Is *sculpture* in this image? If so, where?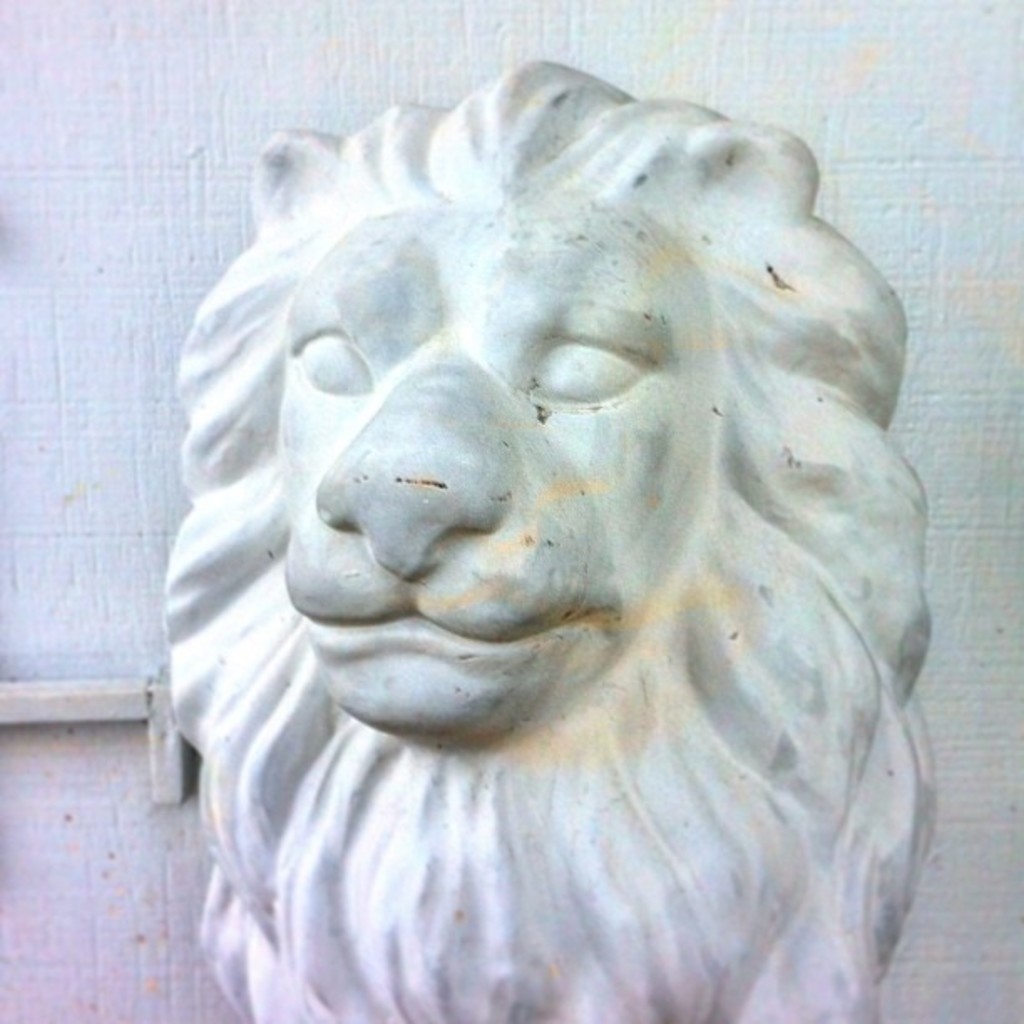
Yes, at bbox(171, 64, 937, 1022).
